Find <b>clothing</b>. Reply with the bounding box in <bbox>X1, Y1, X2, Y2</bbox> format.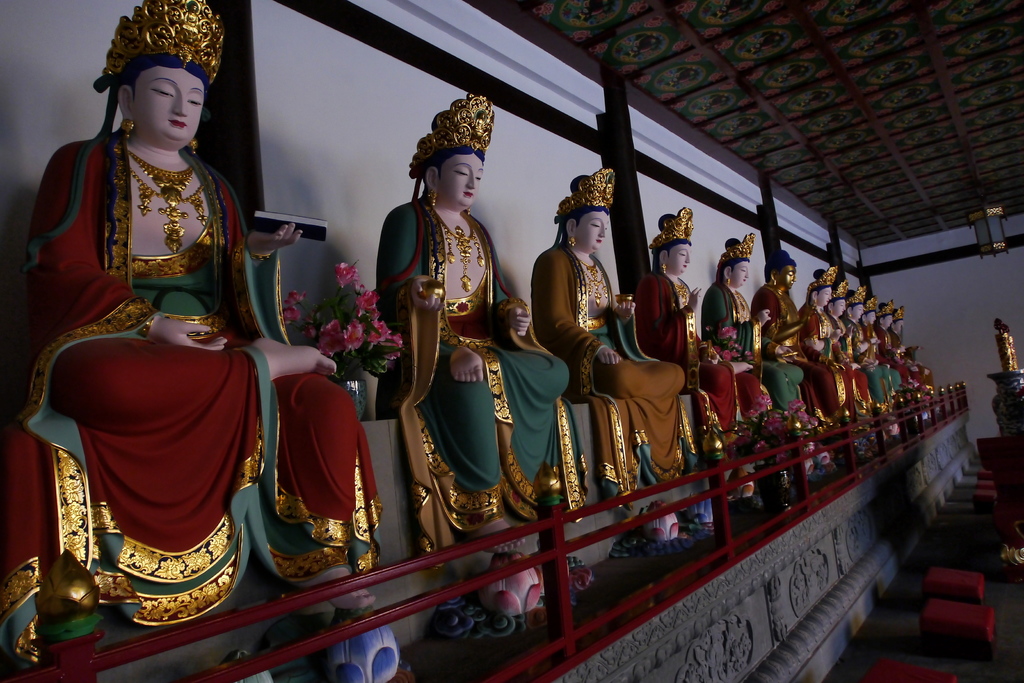
<bbox>800, 286, 858, 406</bbox>.
